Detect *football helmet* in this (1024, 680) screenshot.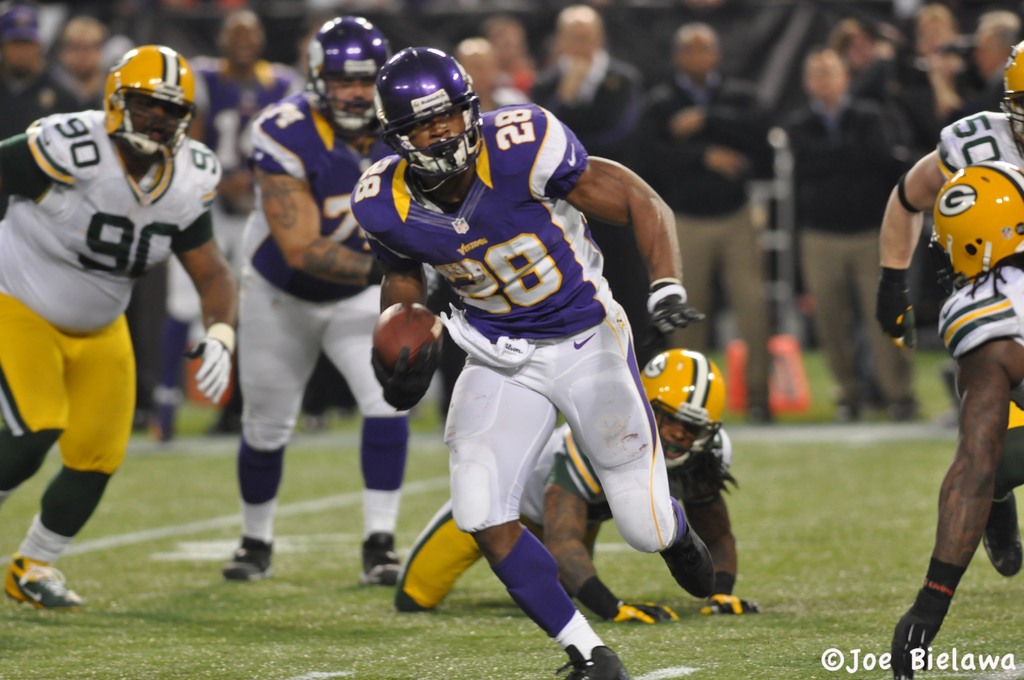
Detection: select_region(102, 45, 196, 161).
